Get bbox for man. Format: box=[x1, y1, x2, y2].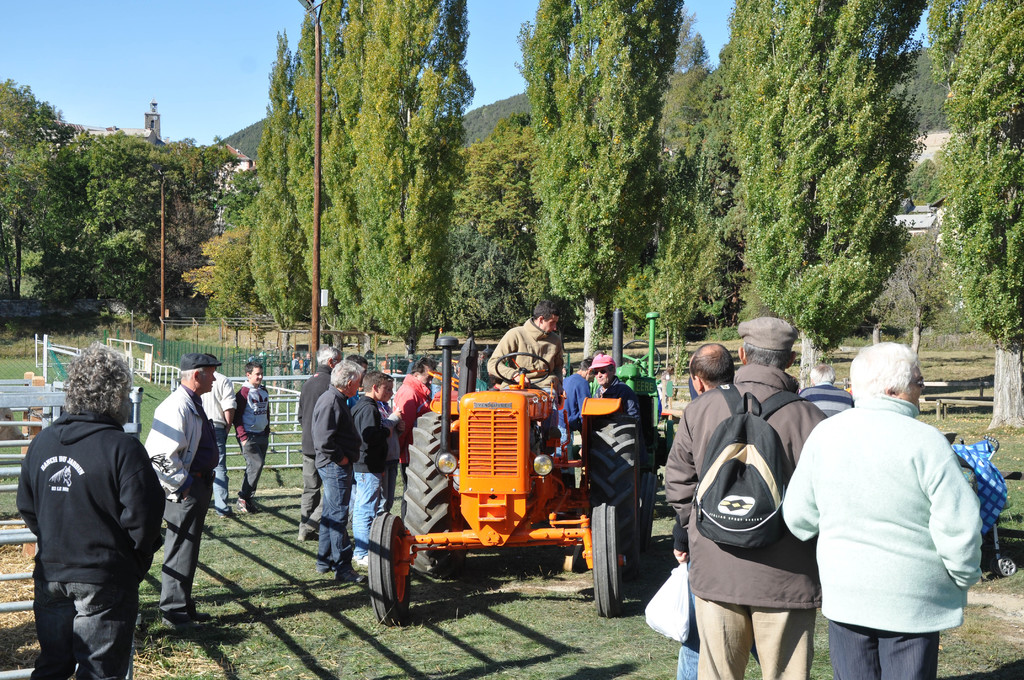
box=[549, 357, 596, 462].
